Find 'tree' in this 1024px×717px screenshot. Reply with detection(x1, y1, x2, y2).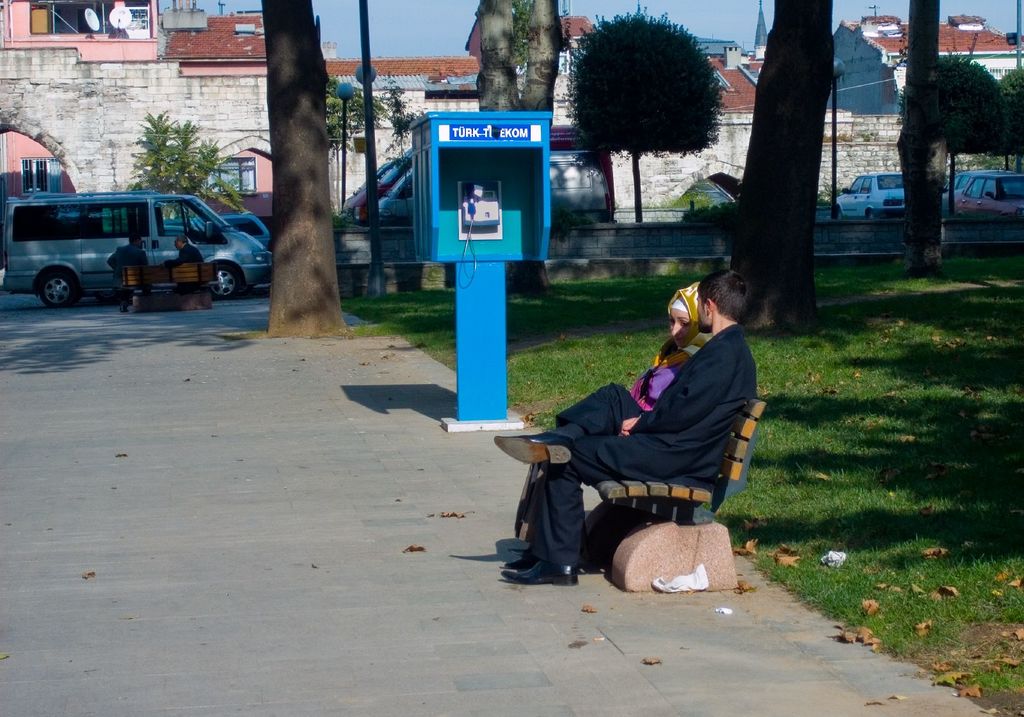
detection(572, 11, 737, 213).
